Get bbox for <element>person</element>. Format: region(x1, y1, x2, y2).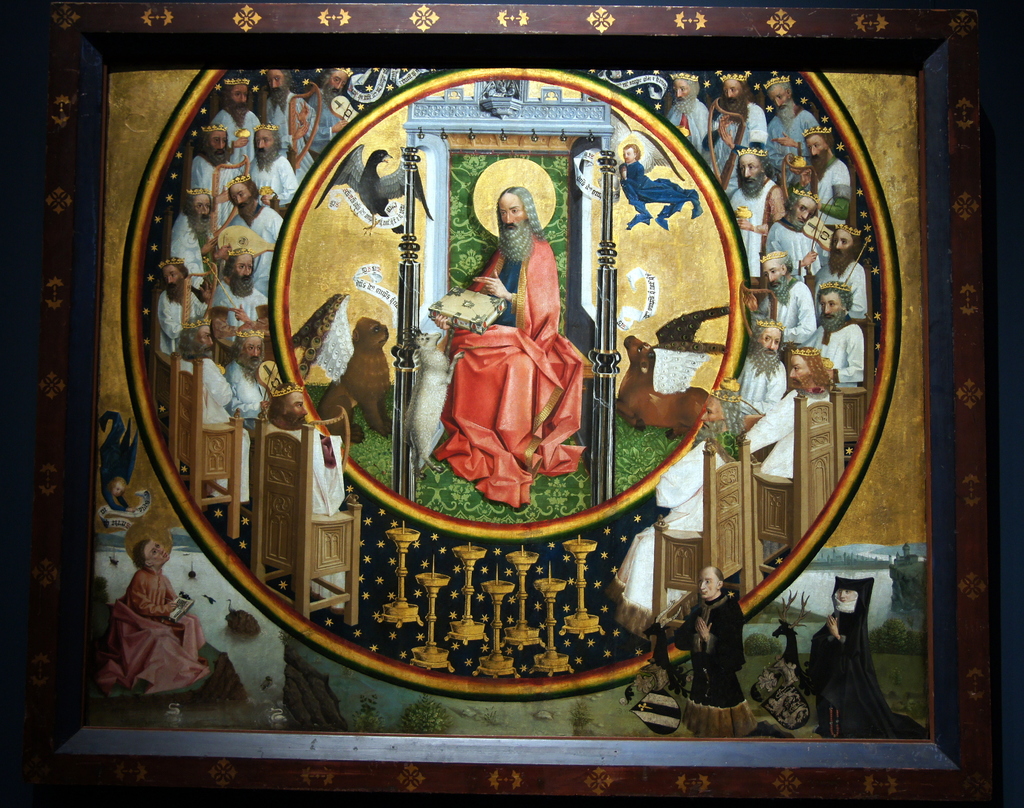
region(728, 141, 784, 285).
